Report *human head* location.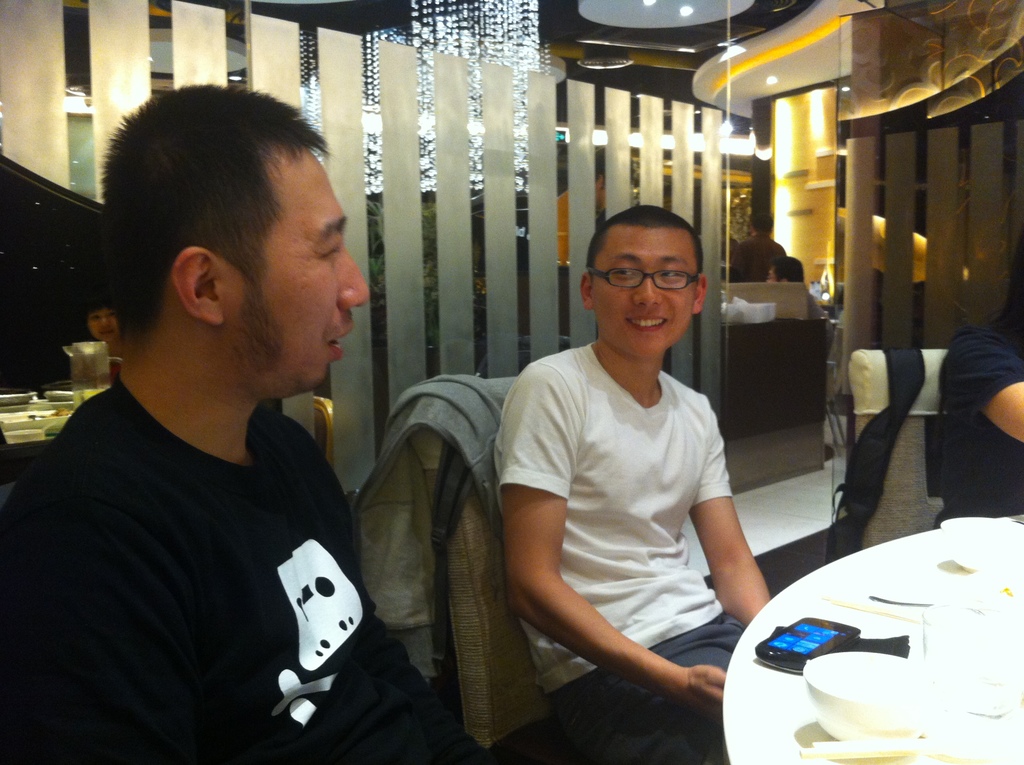
Report: crop(94, 86, 369, 410).
